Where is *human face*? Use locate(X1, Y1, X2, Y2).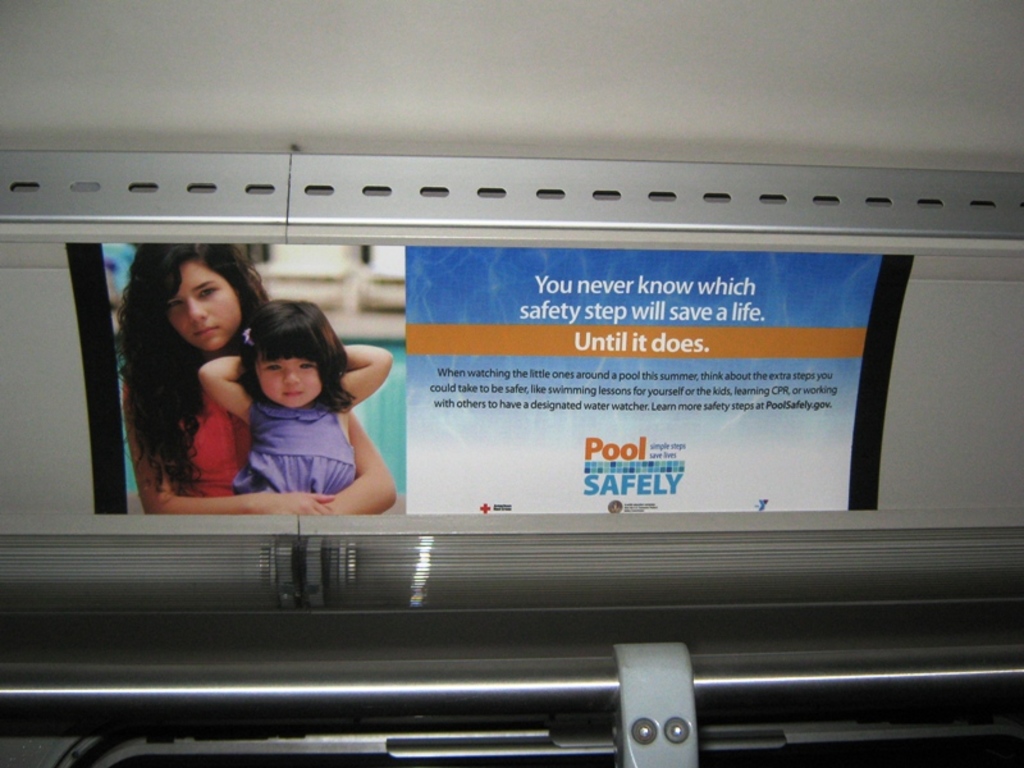
locate(164, 256, 250, 348).
